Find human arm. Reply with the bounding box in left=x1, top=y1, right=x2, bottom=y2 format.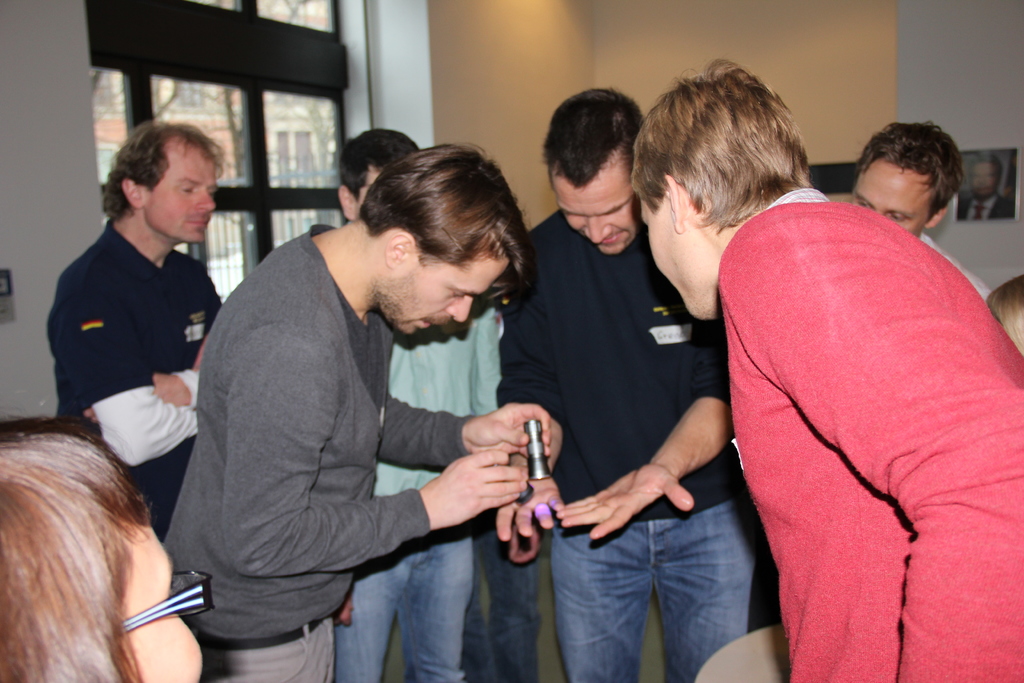
left=57, top=274, right=202, bottom=475.
